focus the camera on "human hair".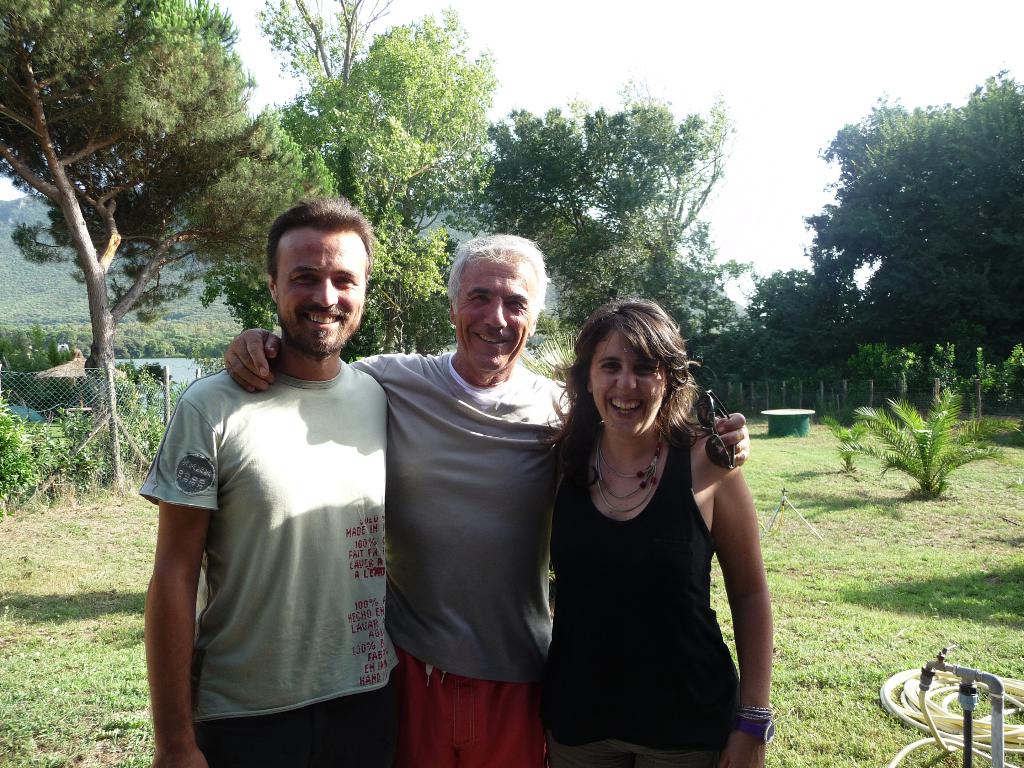
Focus region: Rect(266, 198, 371, 295).
